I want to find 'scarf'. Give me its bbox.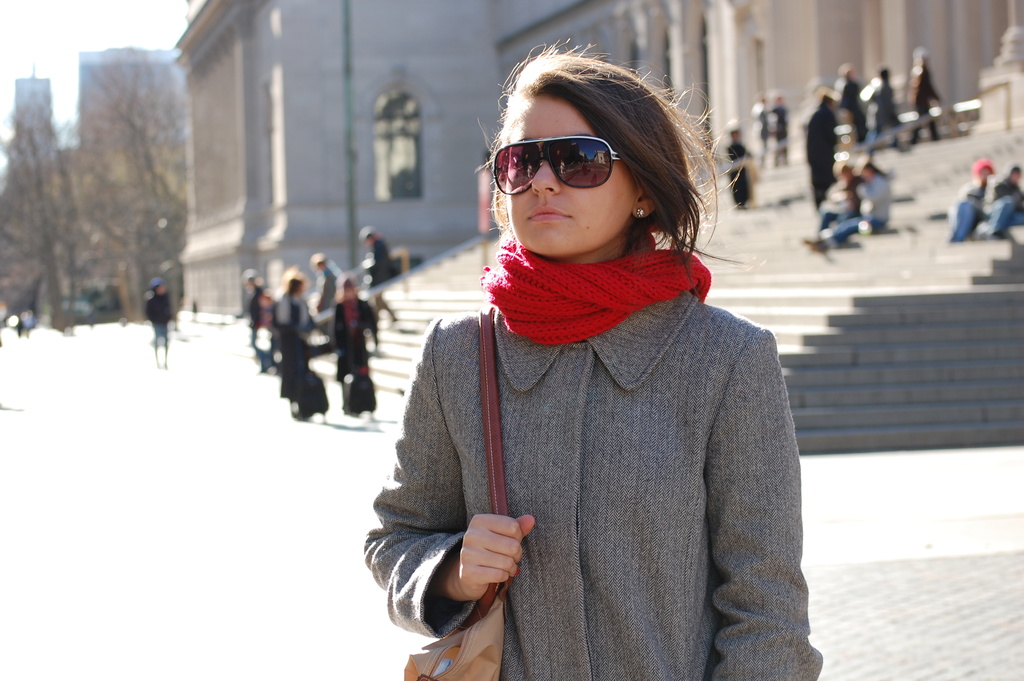
<region>474, 227, 714, 346</region>.
